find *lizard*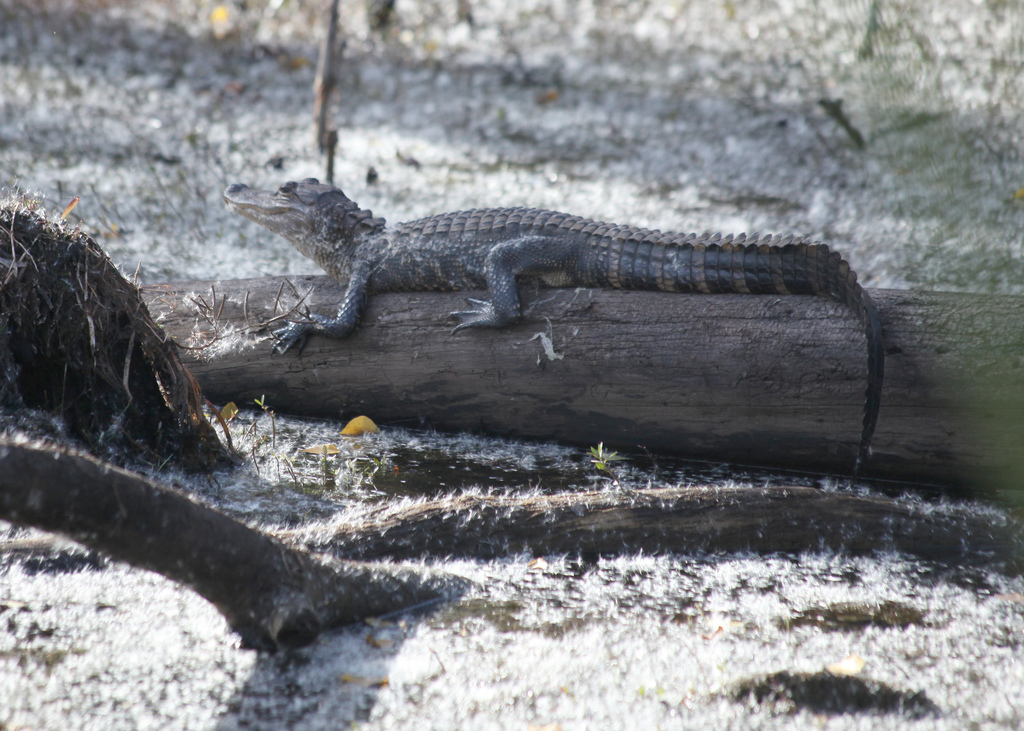
{"x1": 217, "y1": 176, "x2": 939, "y2": 494}
